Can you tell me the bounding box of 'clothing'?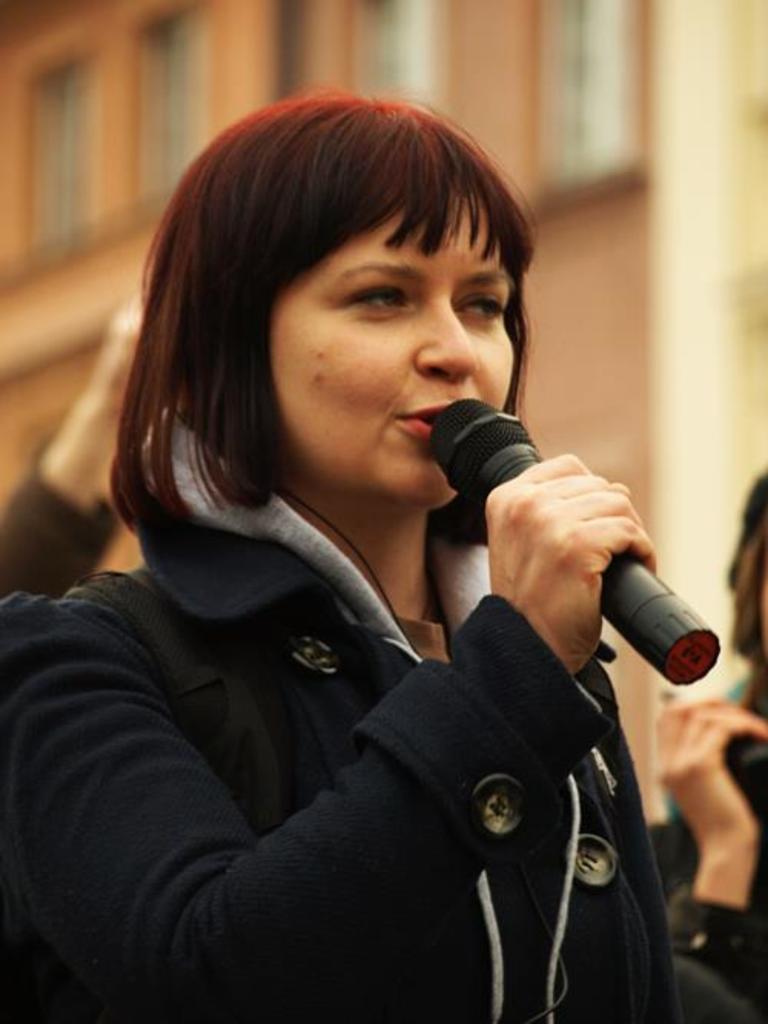
x1=46, y1=342, x2=693, y2=1004.
